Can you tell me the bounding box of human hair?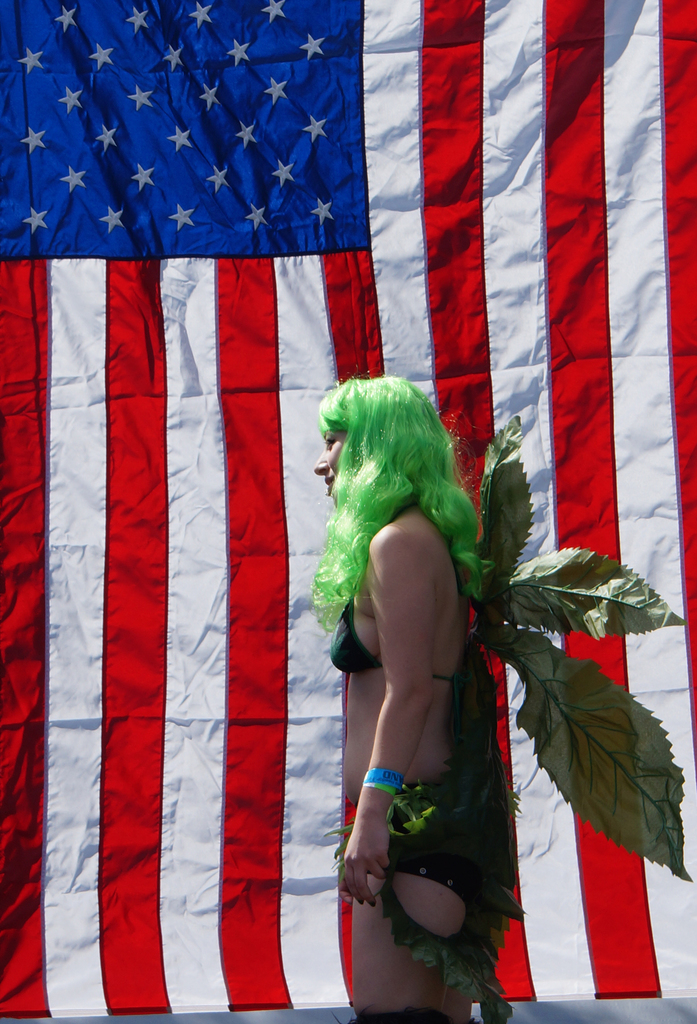
<region>313, 365, 469, 579</region>.
